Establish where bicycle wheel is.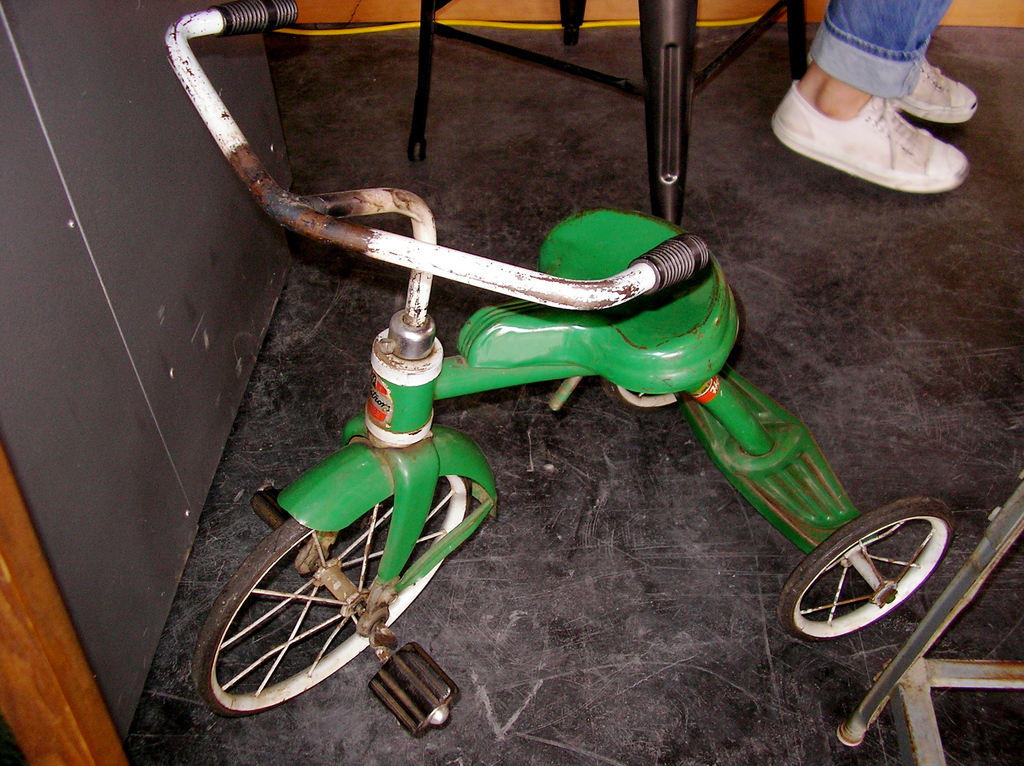
Established at [x1=776, y1=494, x2=958, y2=647].
